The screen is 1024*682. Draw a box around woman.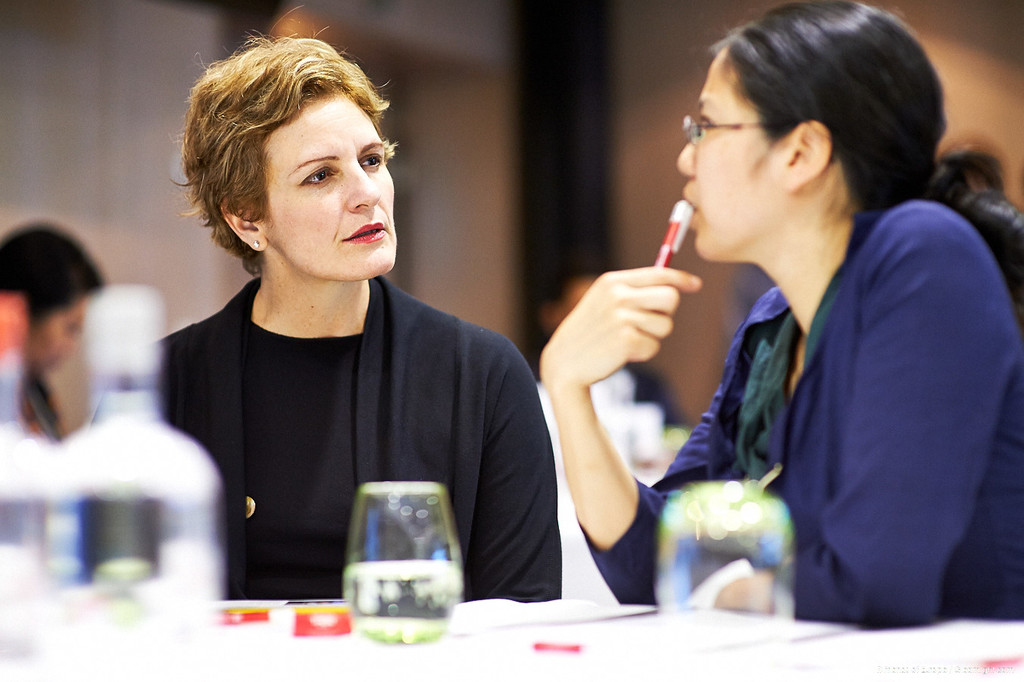
crop(158, 80, 555, 625).
